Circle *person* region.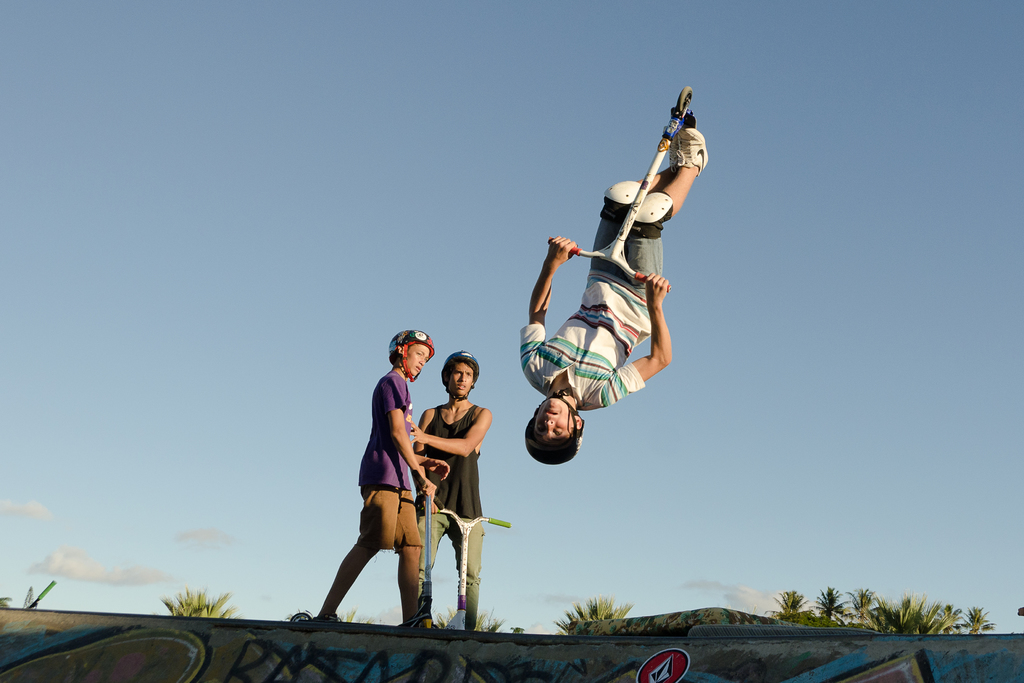
Region: (left=323, top=327, right=438, bottom=631).
